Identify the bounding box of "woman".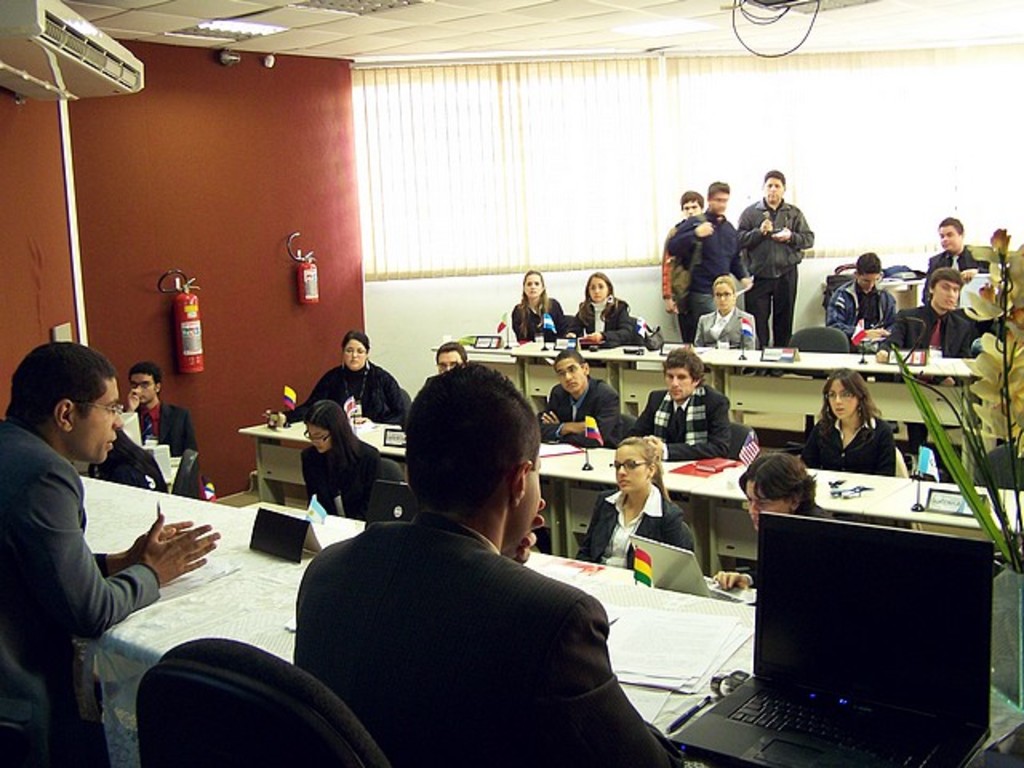
crop(510, 269, 566, 341).
